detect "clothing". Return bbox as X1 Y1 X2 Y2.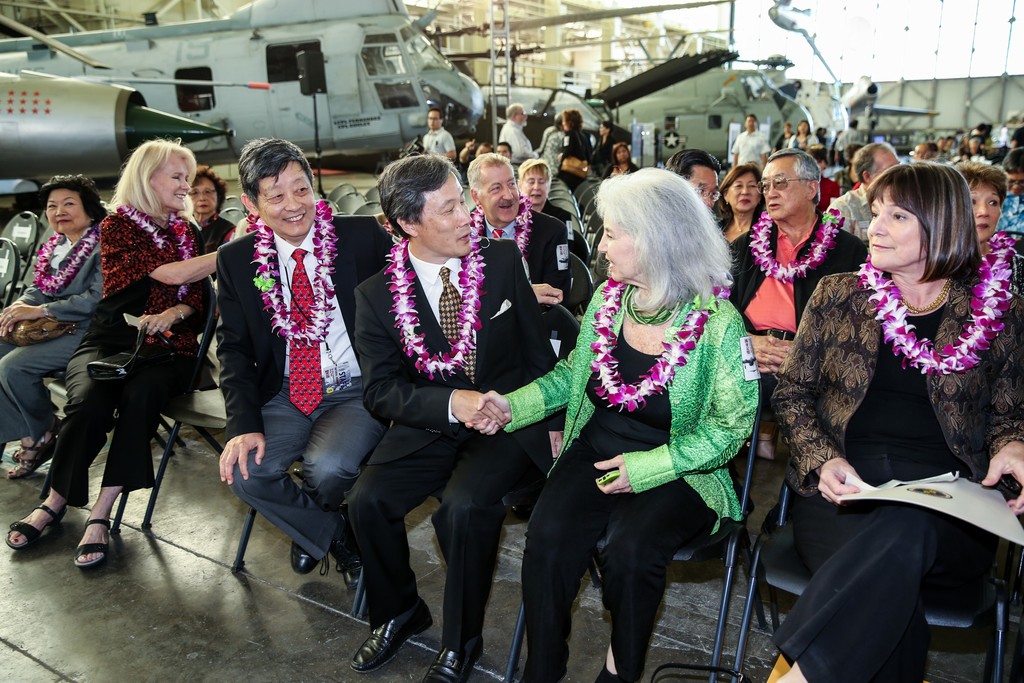
732 128 772 170.
